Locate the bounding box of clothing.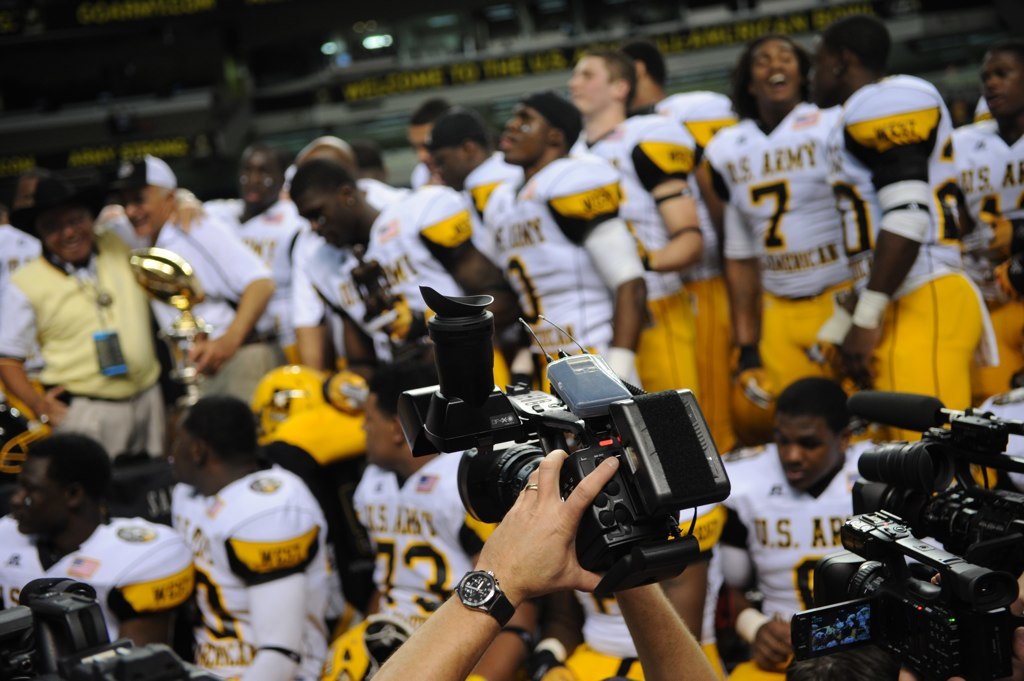
Bounding box: [x1=297, y1=186, x2=484, y2=361].
